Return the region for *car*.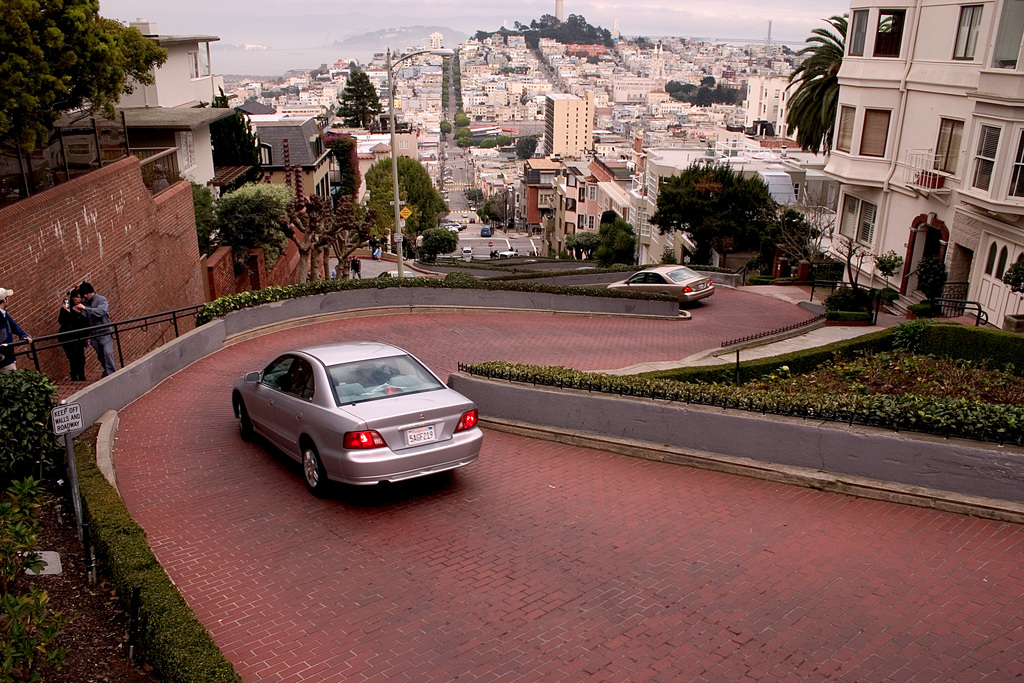
BBox(378, 265, 416, 279).
